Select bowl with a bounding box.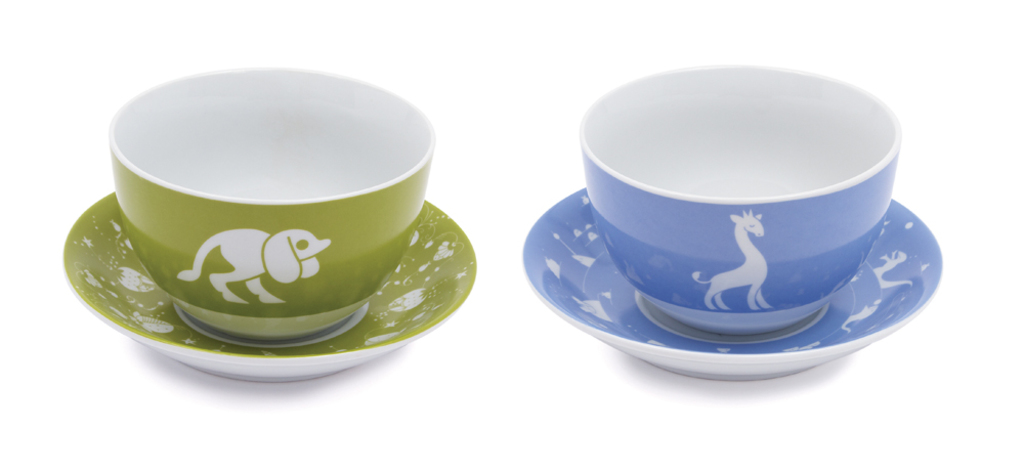
<bbox>564, 66, 928, 336</bbox>.
